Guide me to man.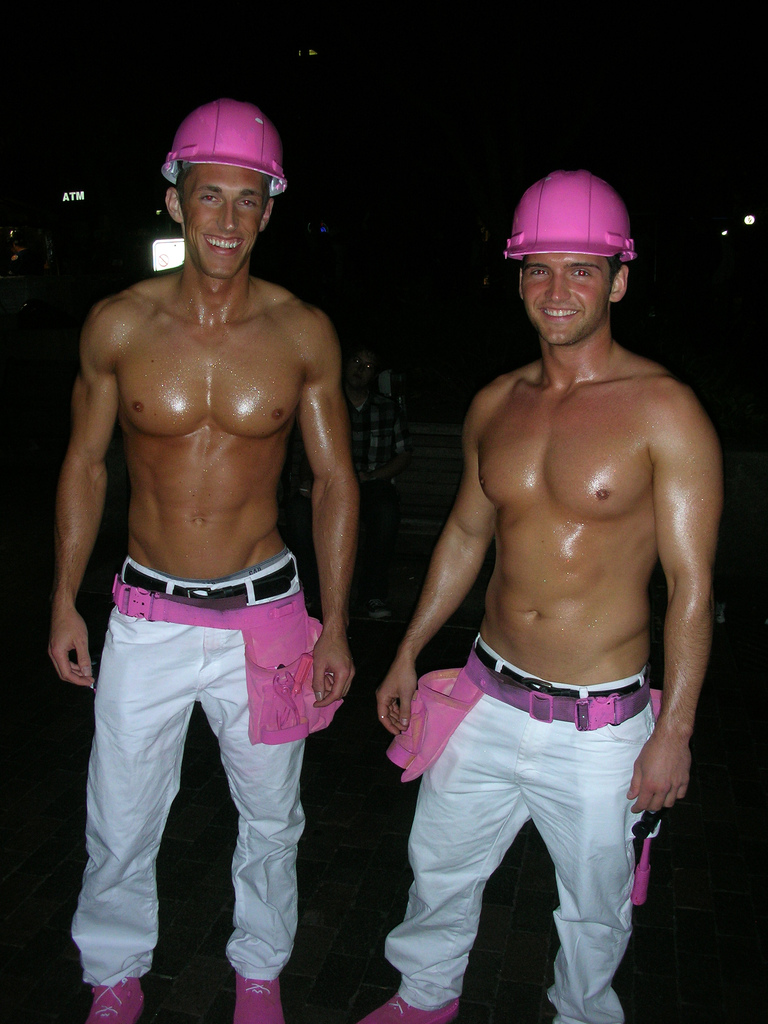
Guidance: bbox=(51, 99, 352, 1023).
